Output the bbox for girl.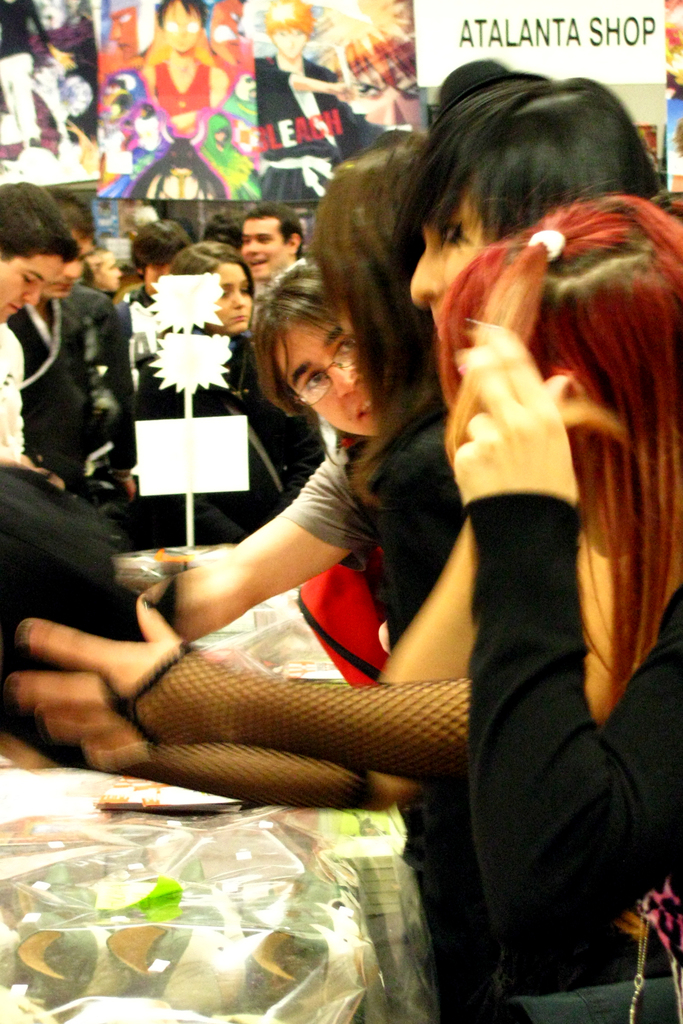
region(129, 240, 325, 541).
